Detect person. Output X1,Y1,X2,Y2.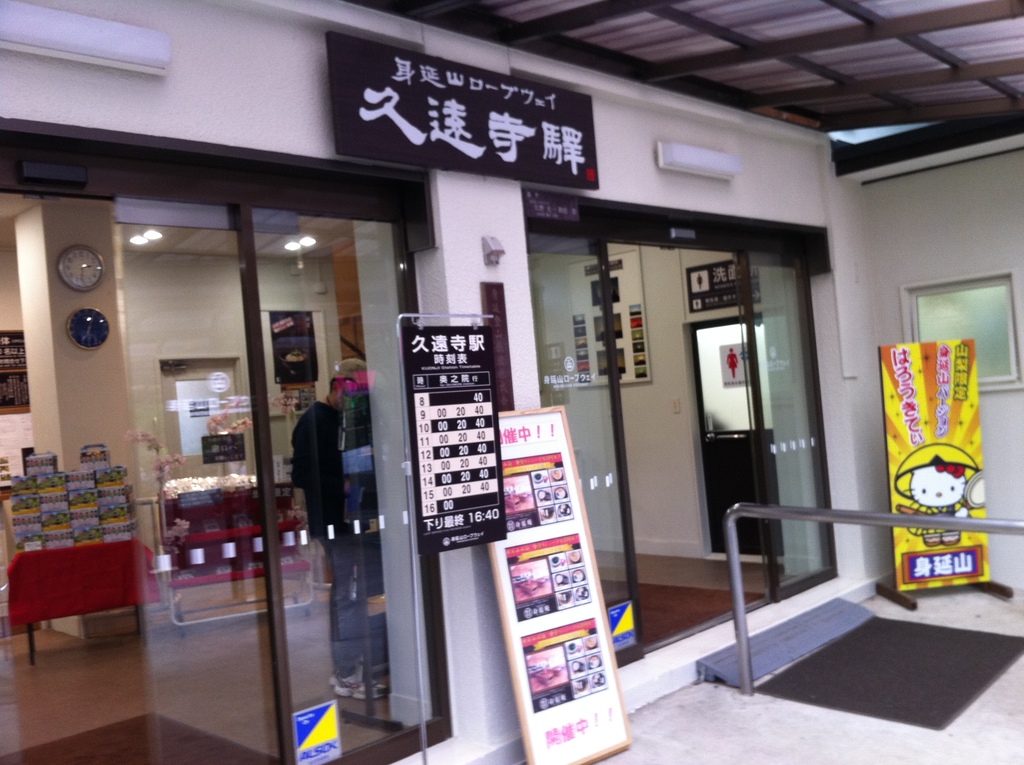
289,357,390,700.
